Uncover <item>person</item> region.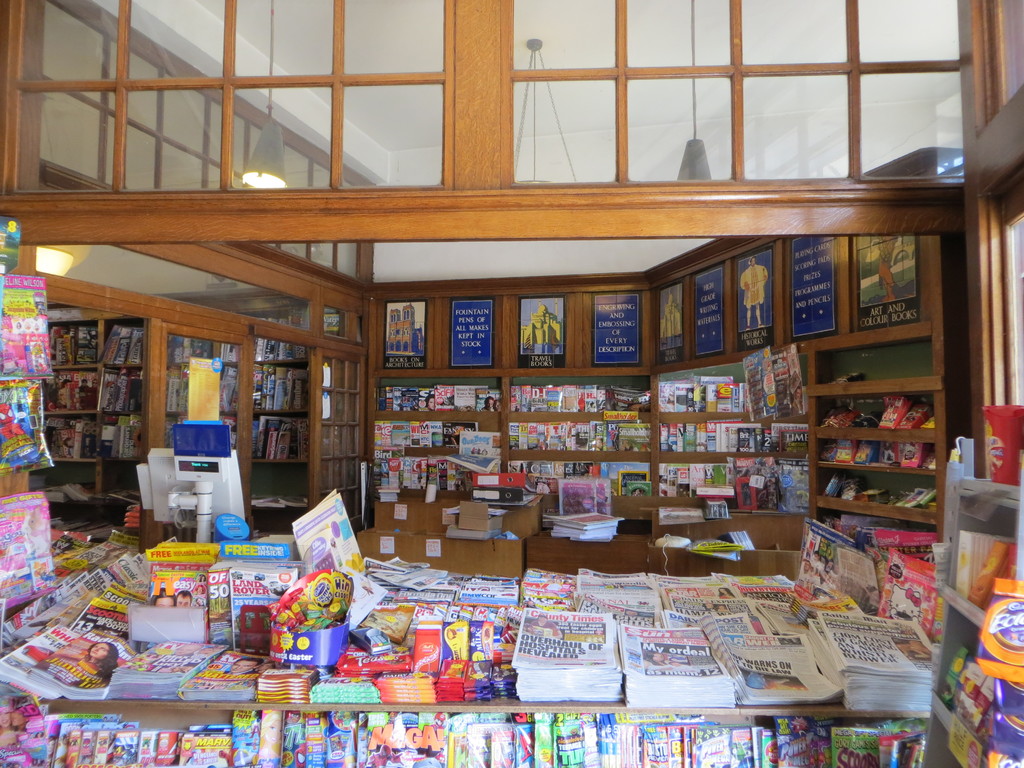
Uncovered: Rect(733, 256, 765, 329).
